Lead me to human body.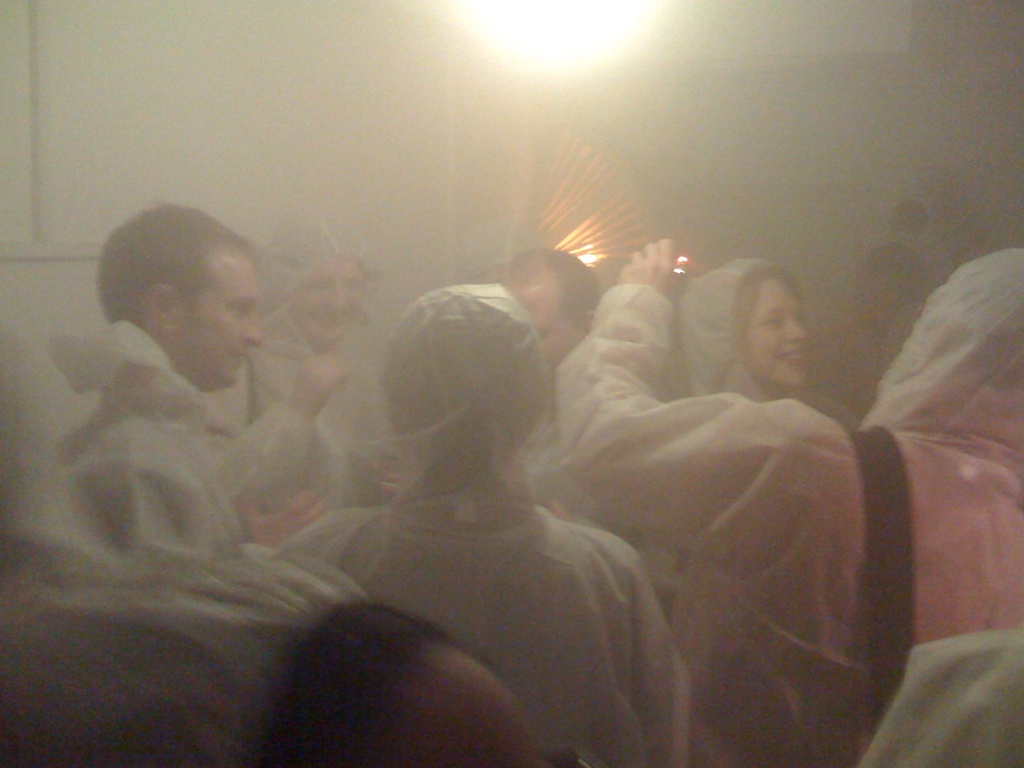
Lead to select_region(500, 248, 589, 493).
